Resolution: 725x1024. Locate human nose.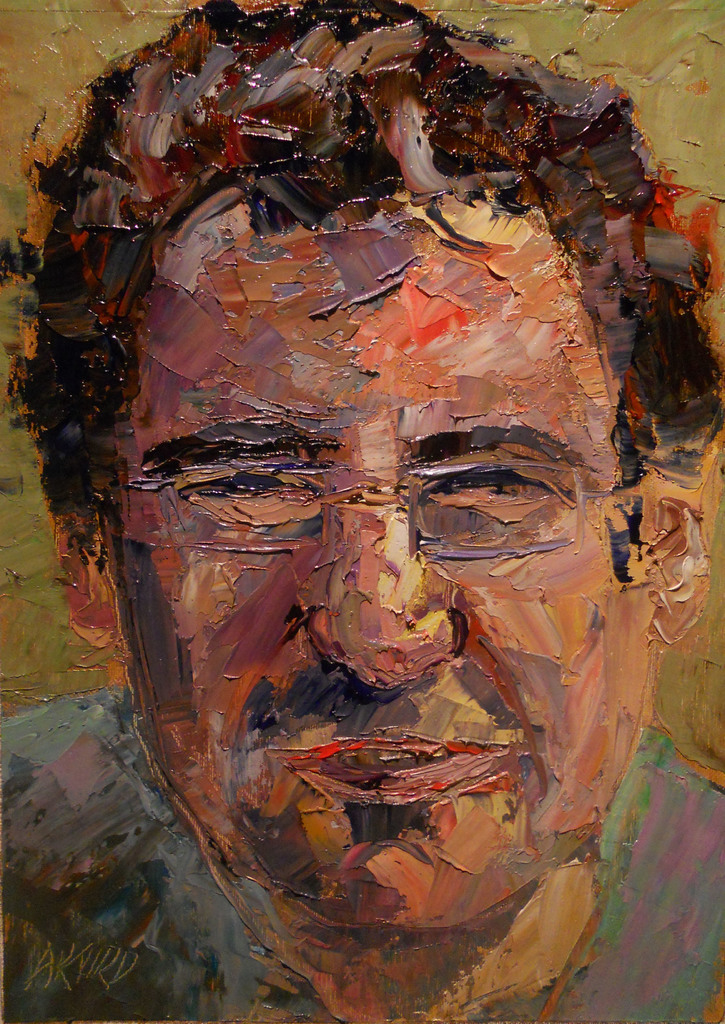
287:474:461:690.
